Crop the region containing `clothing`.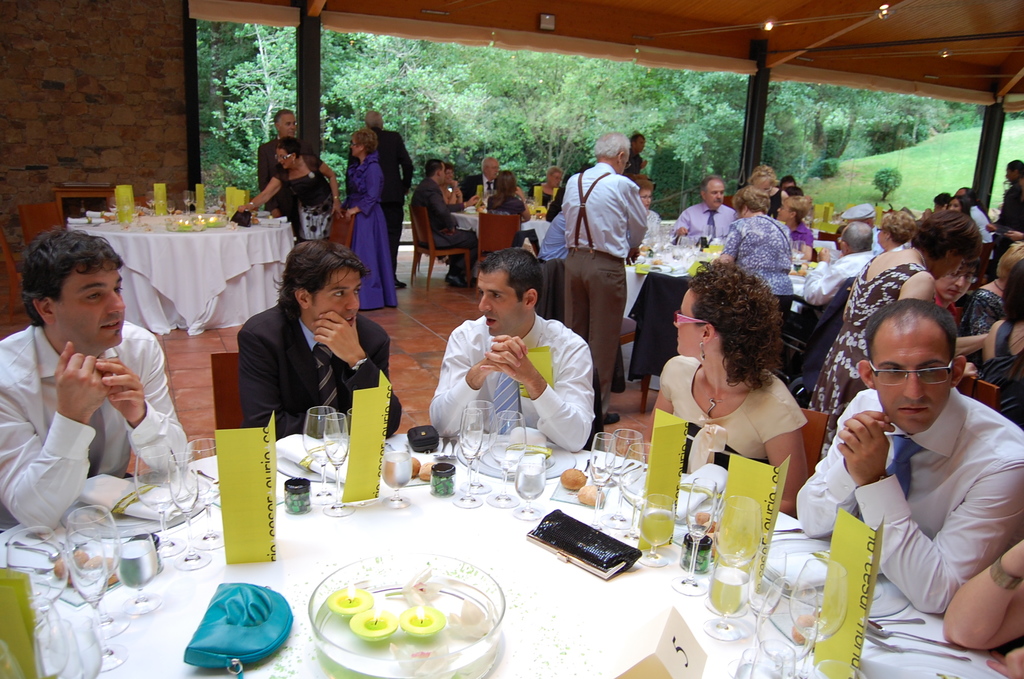
Crop region: {"x1": 487, "y1": 195, "x2": 540, "y2": 255}.
